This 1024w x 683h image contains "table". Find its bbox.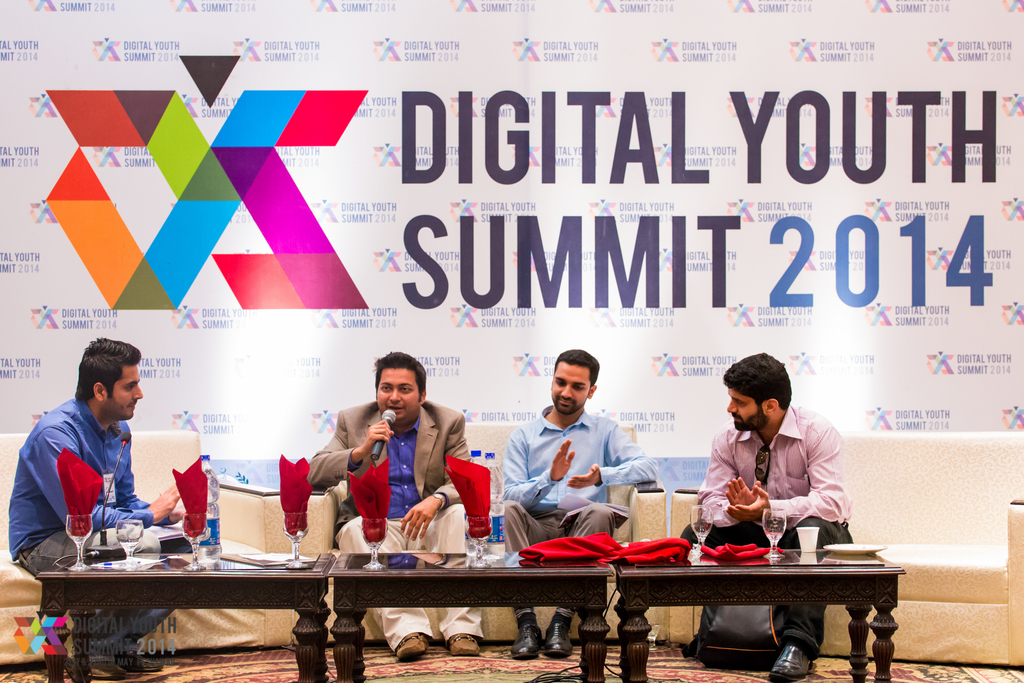
Rect(620, 553, 908, 682).
